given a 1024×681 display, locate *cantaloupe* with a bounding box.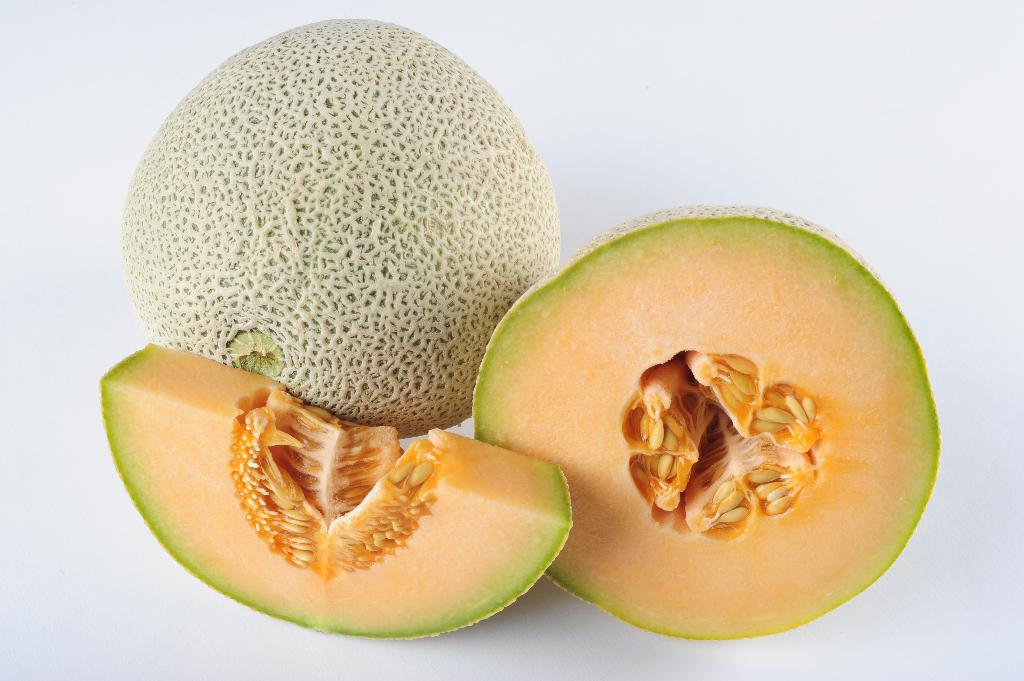
Located: {"x1": 471, "y1": 204, "x2": 943, "y2": 634}.
